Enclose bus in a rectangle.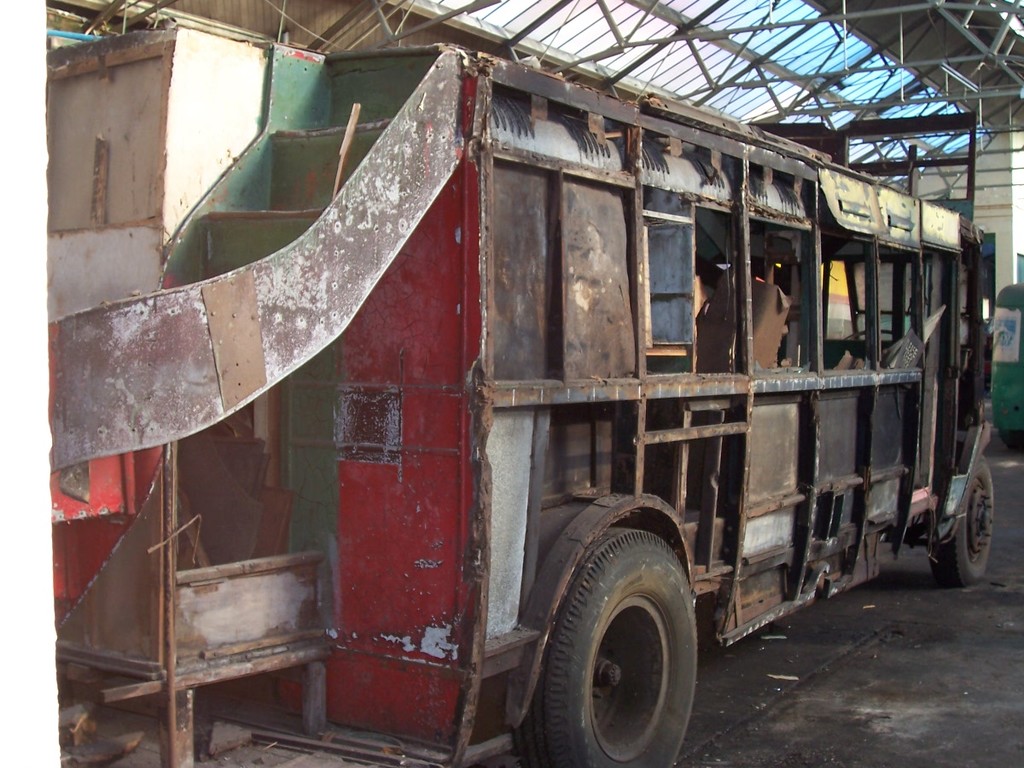
(41, 29, 998, 767).
